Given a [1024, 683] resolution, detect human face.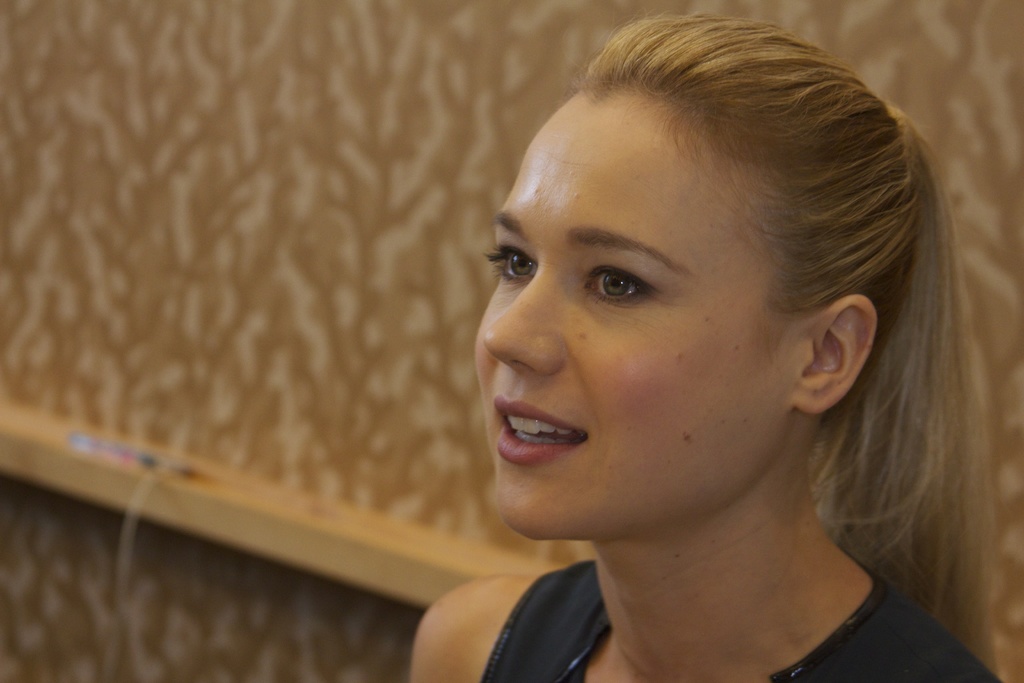
rect(474, 86, 799, 541).
